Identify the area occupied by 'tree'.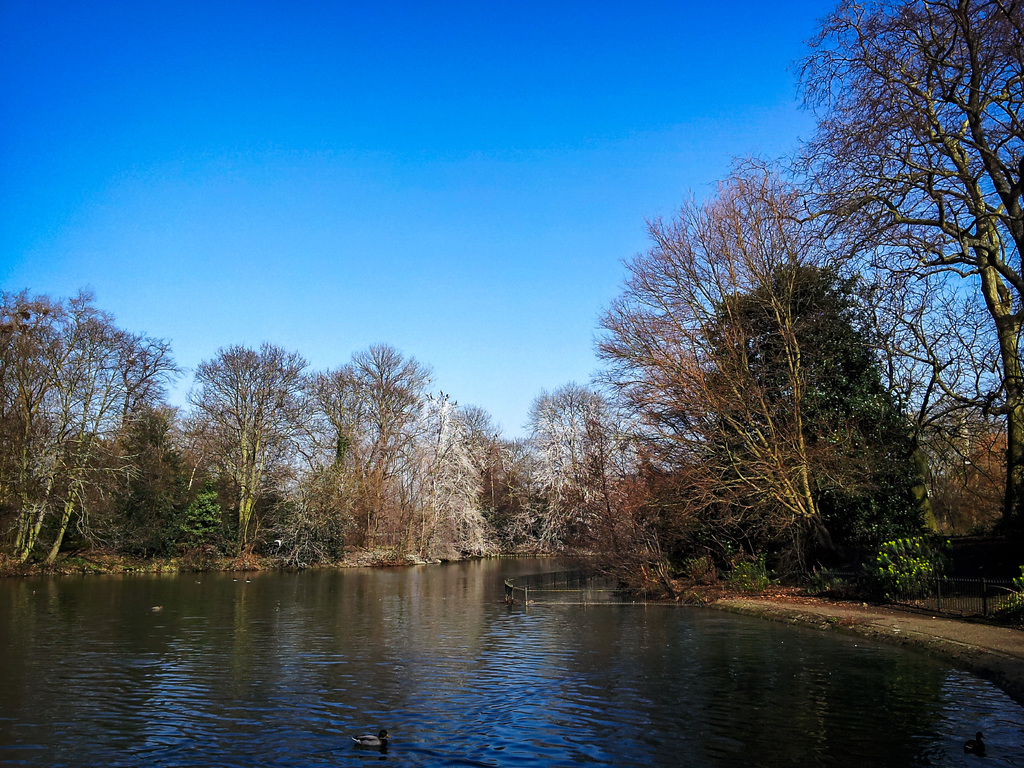
Area: [314, 333, 449, 554].
